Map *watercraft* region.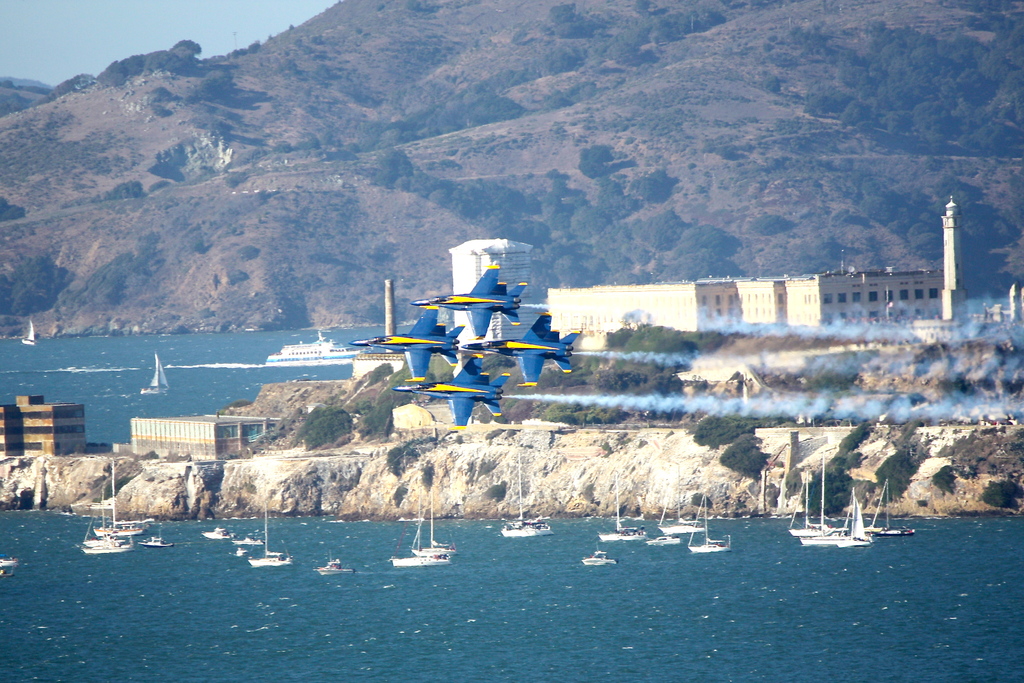
Mapped to box=[317, 548, 356, 574].
